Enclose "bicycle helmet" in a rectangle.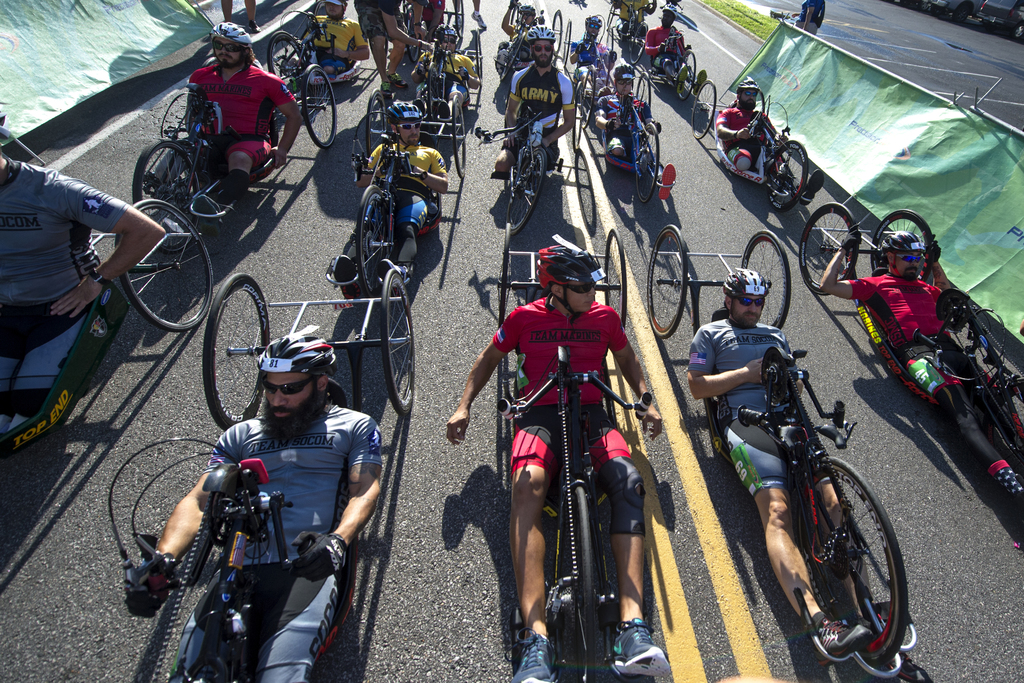
[left=721, top=267, right=770, bottom=304].
